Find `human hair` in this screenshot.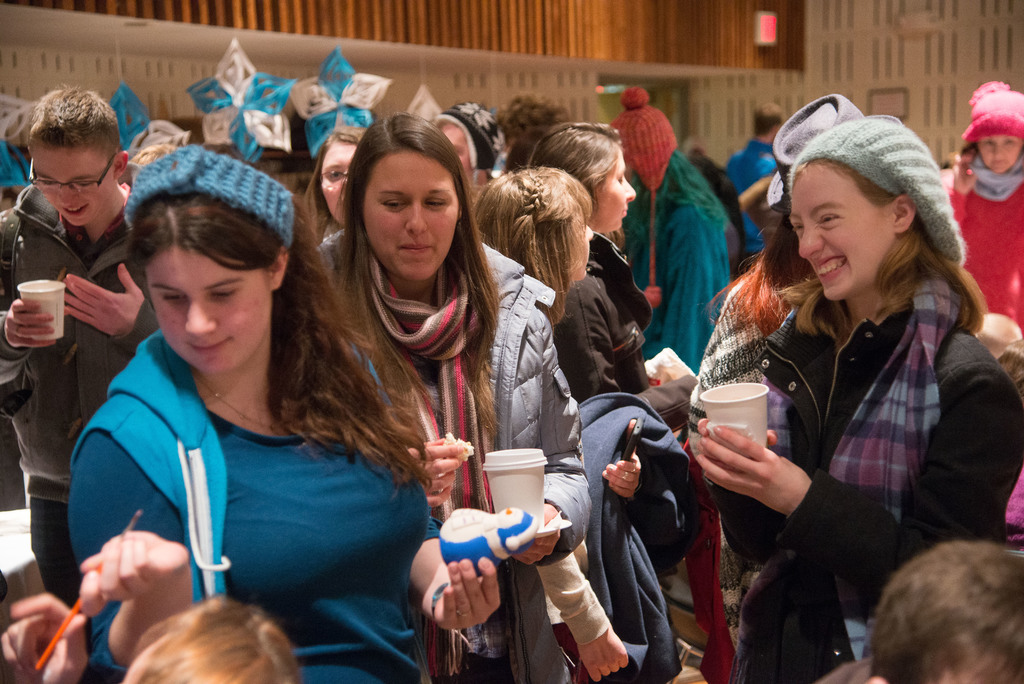
The bounding box for `human hair` is (left=328, top=113, right=499, bottom=430).
